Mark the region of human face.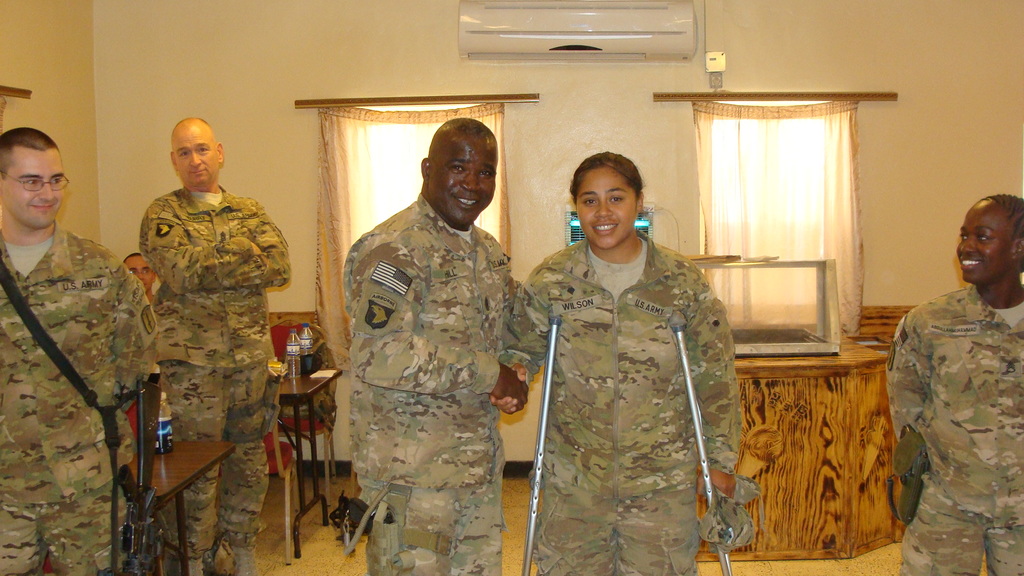
Region: <bbox>173, 128, 223, 187</bbox>.
